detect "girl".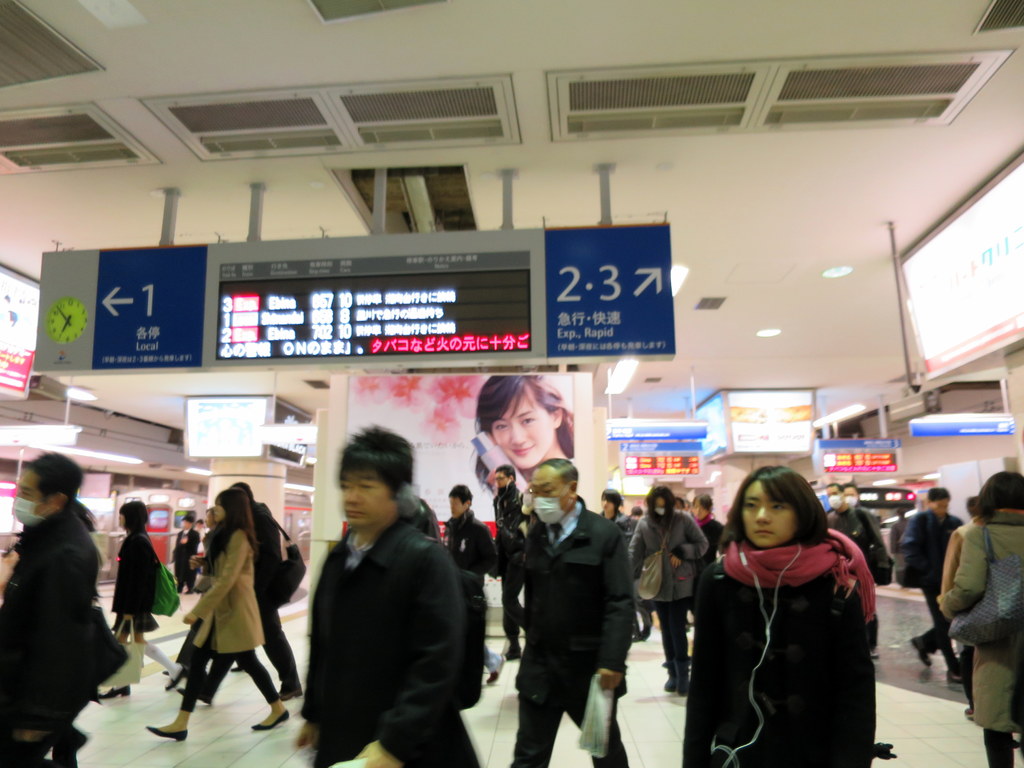
Detected at rect(468, 373, 572, 504).
